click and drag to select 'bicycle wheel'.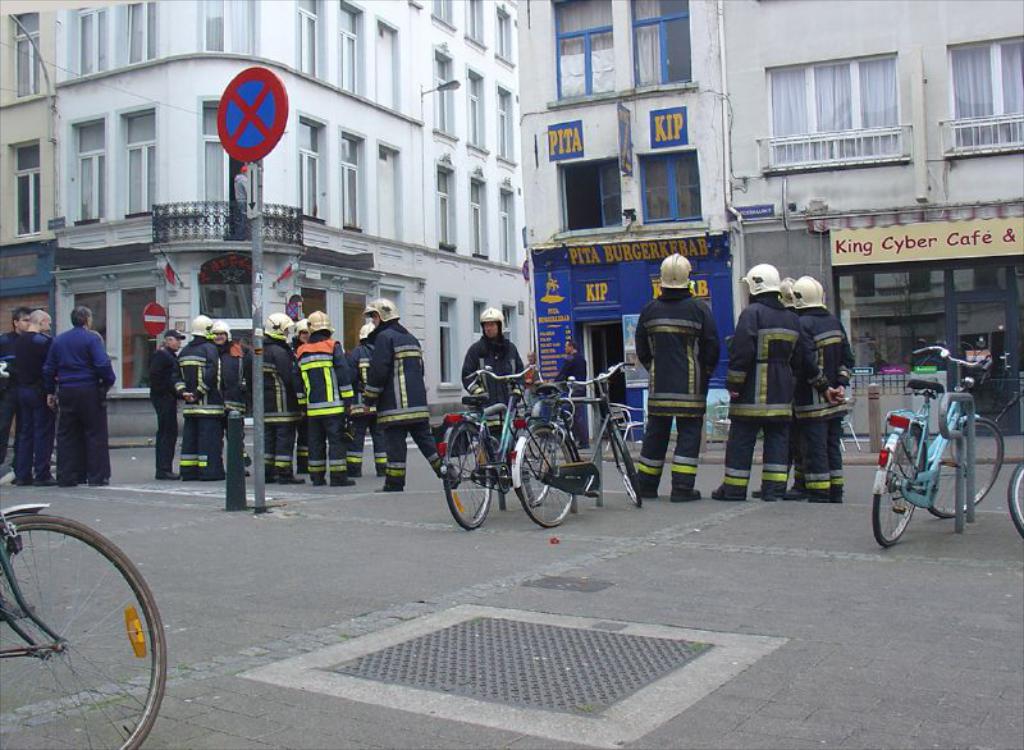
Selection: (1009,453,1023,547).
